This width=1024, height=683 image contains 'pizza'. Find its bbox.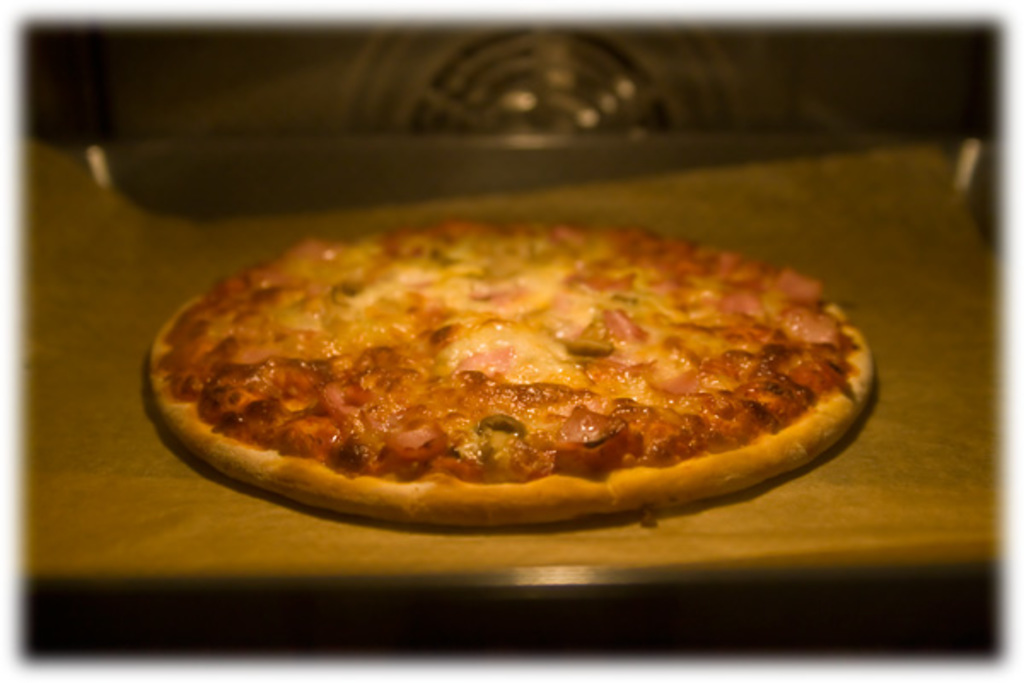
133,190,898,531.
